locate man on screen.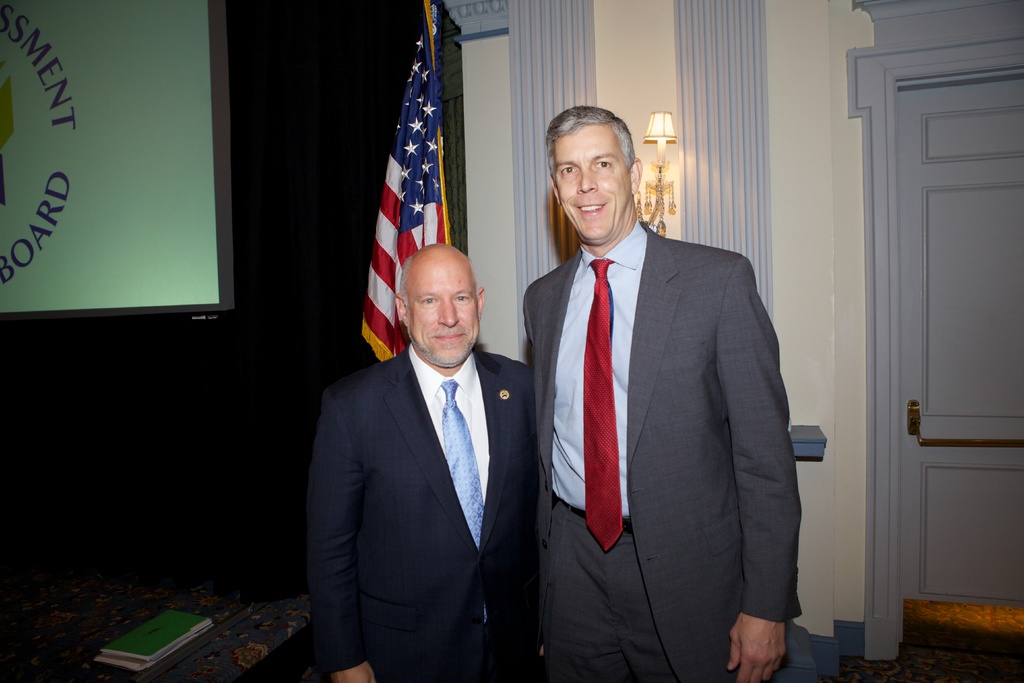
On screen at [523,103,804,682].
